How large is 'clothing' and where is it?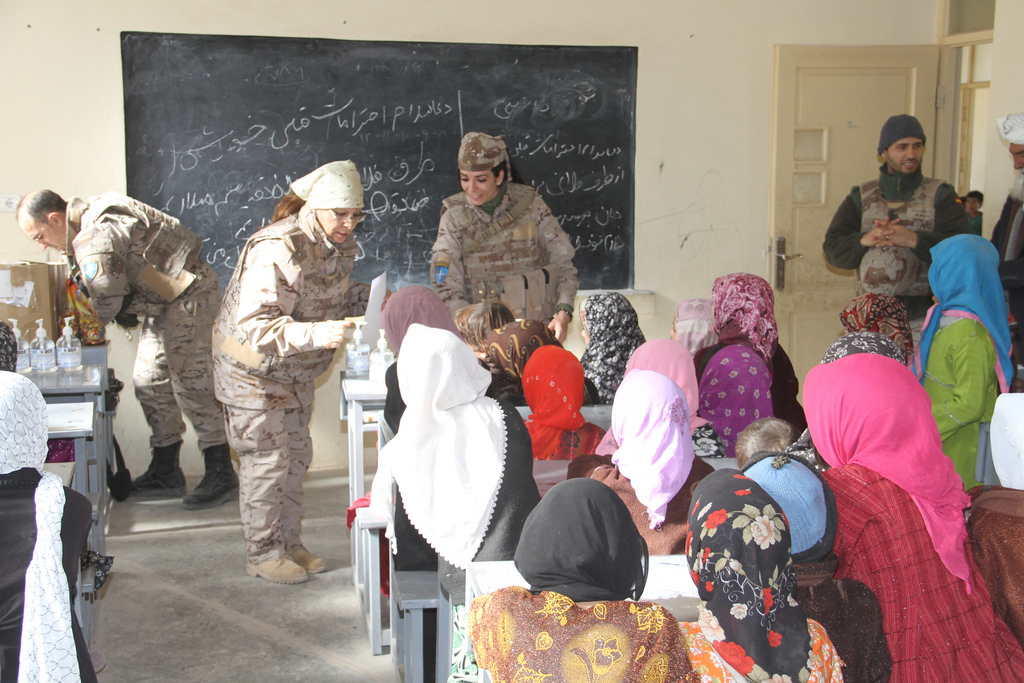
Bounding box: left=520, top=343, right=601, bottom=469.
